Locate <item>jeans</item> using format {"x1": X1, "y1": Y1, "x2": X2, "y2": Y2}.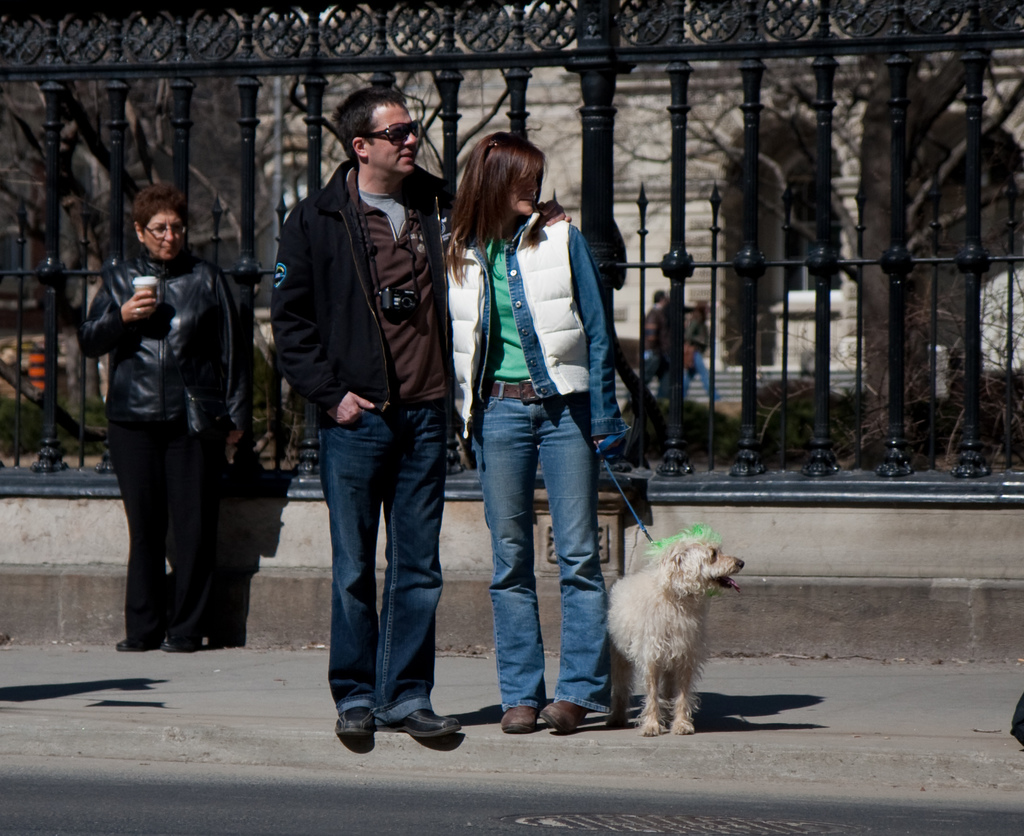
{"x1": 319, "y1": 381, "x2": 448, "y2": 730}.
